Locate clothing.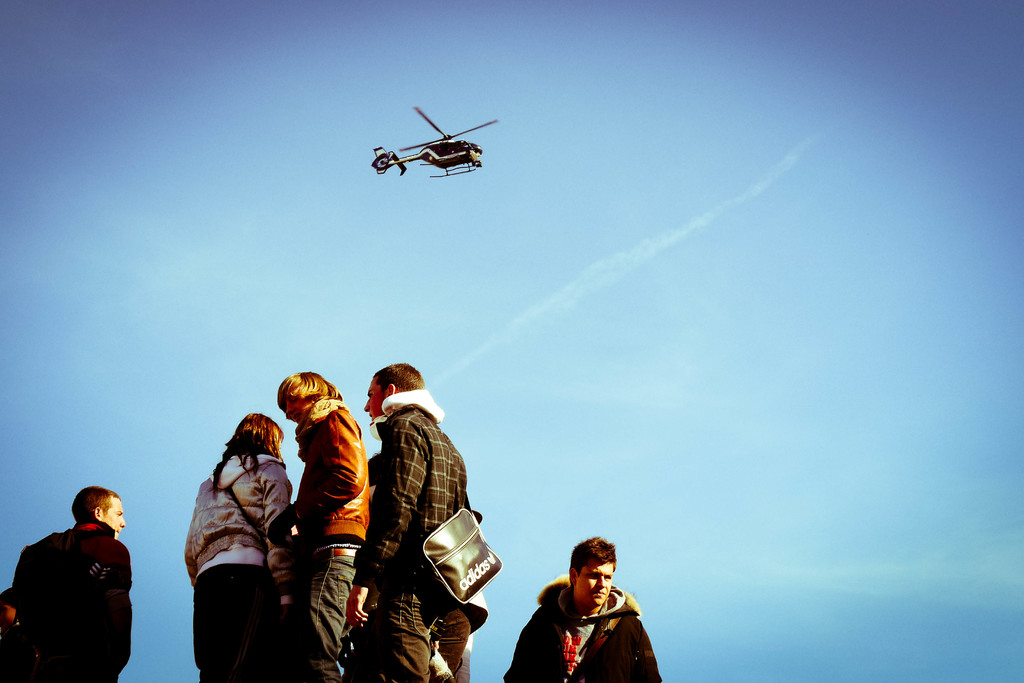
Bounding box: [left=12, top=507, right=132, bottom=669].
